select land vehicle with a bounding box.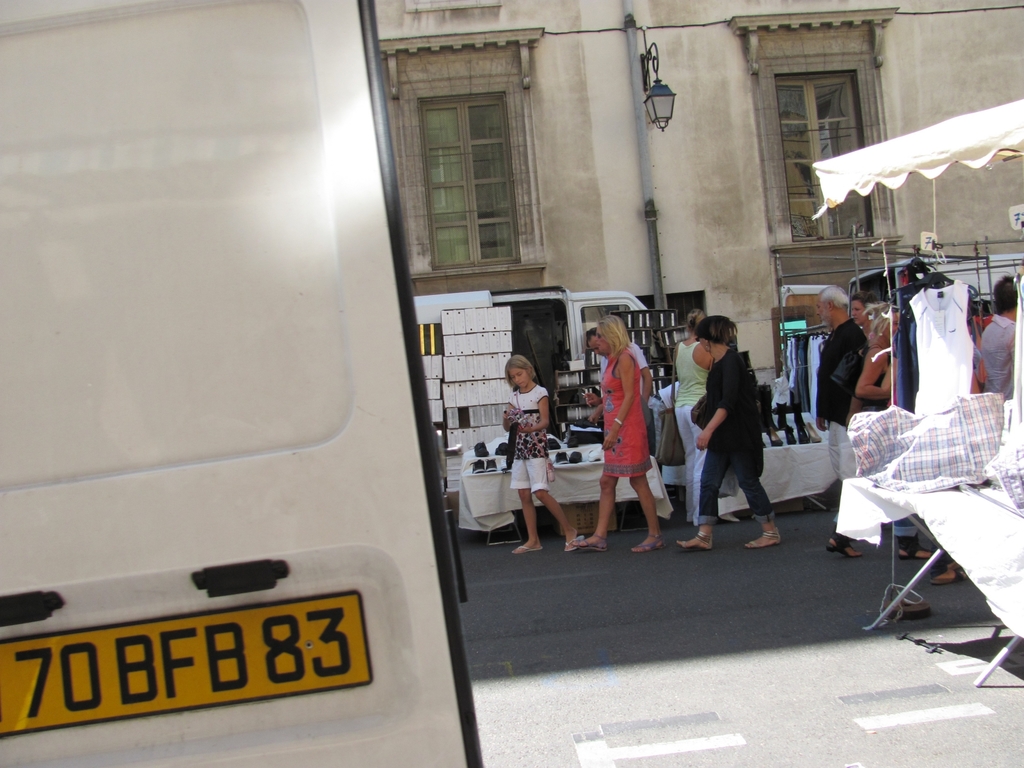
region(414, 292, 666, 450).
